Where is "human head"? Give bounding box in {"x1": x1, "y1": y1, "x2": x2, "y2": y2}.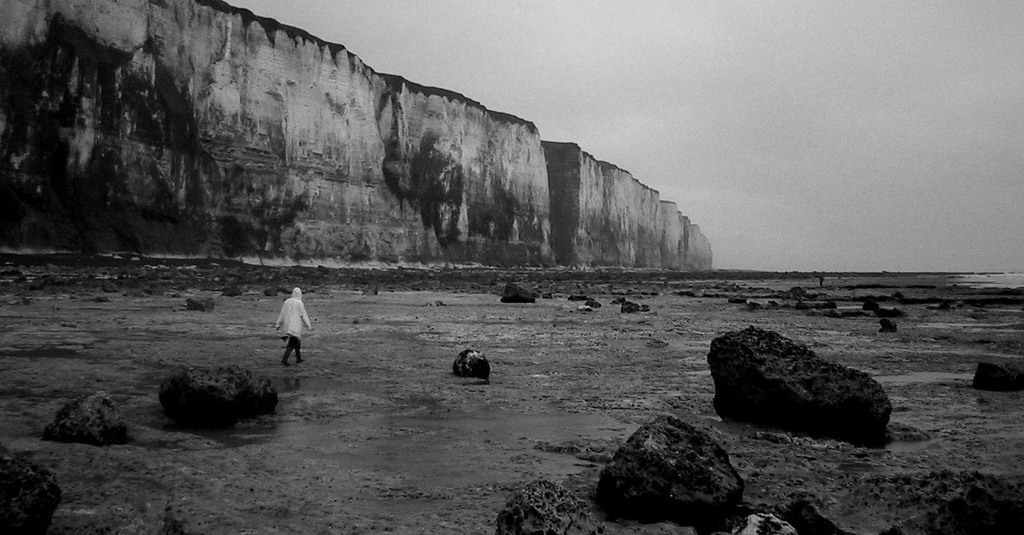
{"x1": 292, "y1": 284, "x2": 301, "y2": 300}.
